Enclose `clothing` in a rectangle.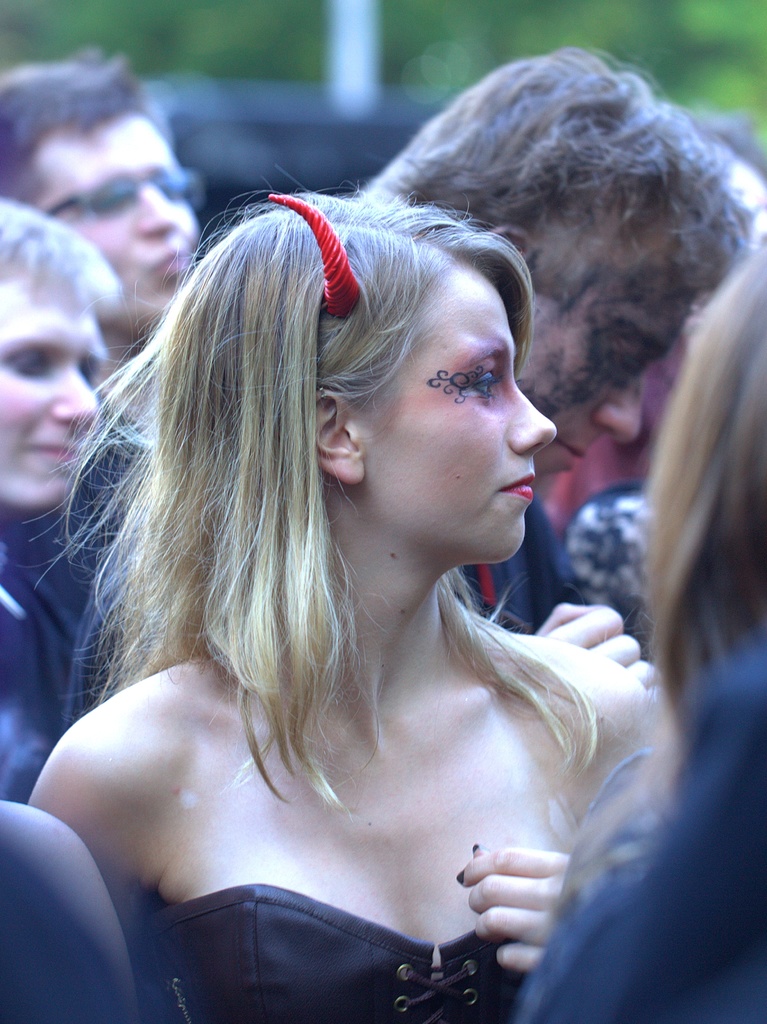
0 518 82 802.
